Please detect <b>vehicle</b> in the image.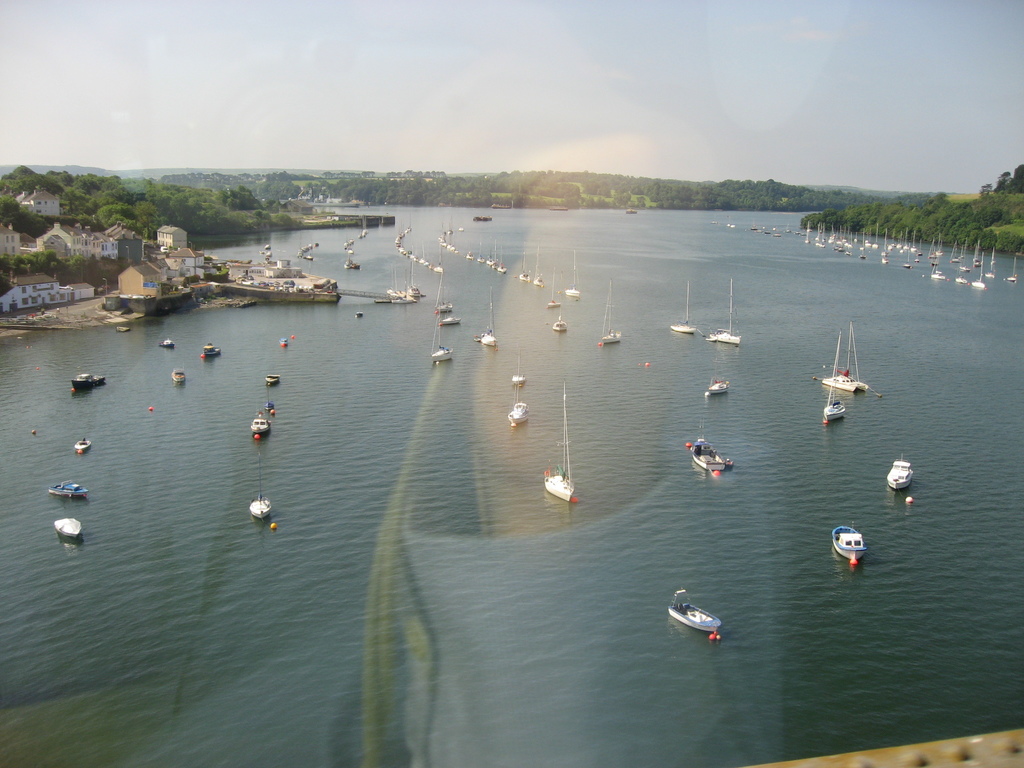
box(707, 377, 731, 392).
